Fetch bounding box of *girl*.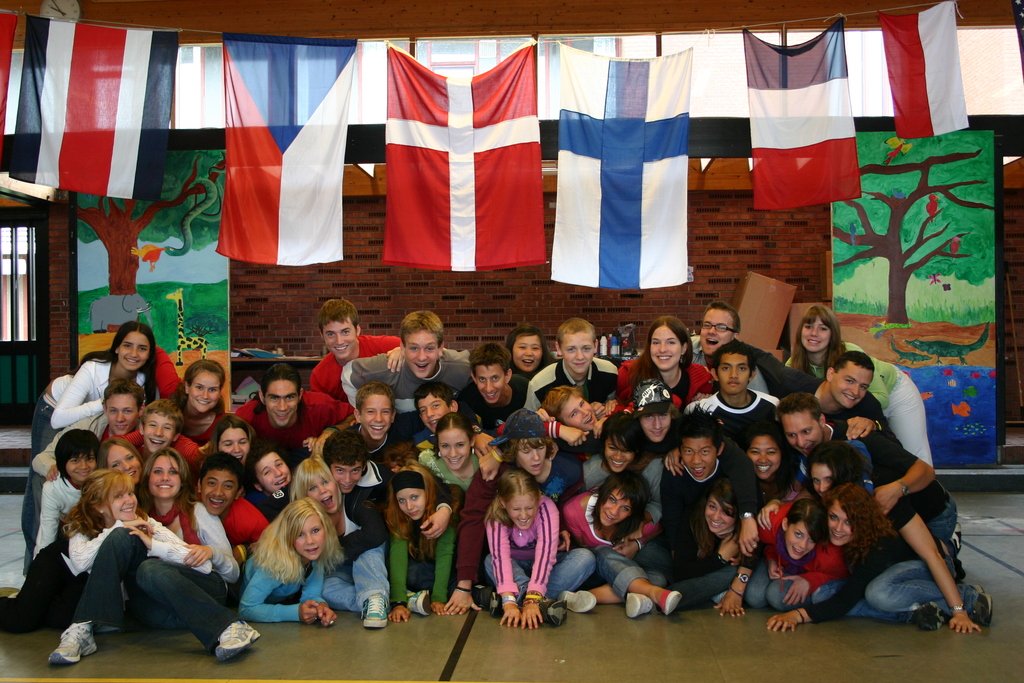
Bbox: x1=483 y1=469 x2=589 y2=636.
